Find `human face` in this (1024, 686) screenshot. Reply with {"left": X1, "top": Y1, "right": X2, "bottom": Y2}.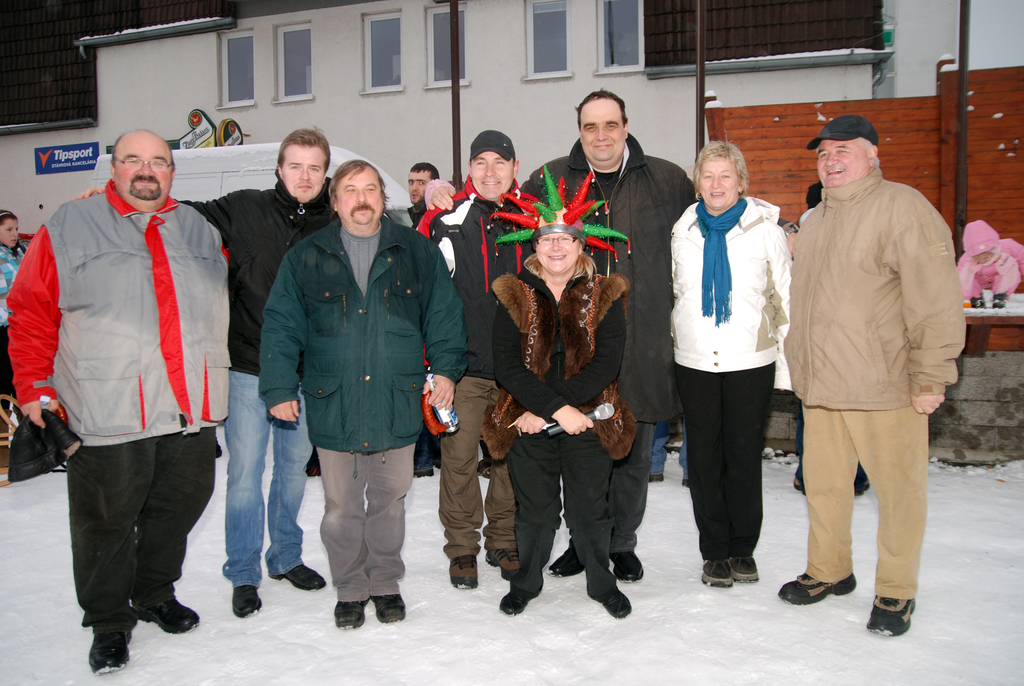
{"left": 534, "top": 231, "right": 580, "bottom": 272}.
